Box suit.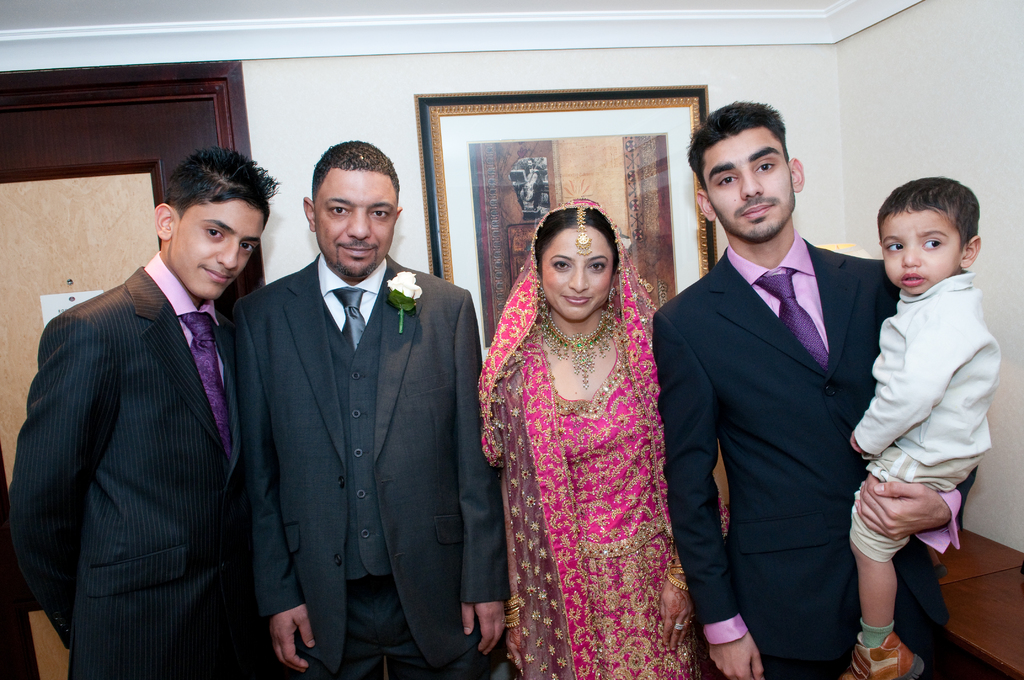
(left=22, top=167, right=285, bottom=674).
